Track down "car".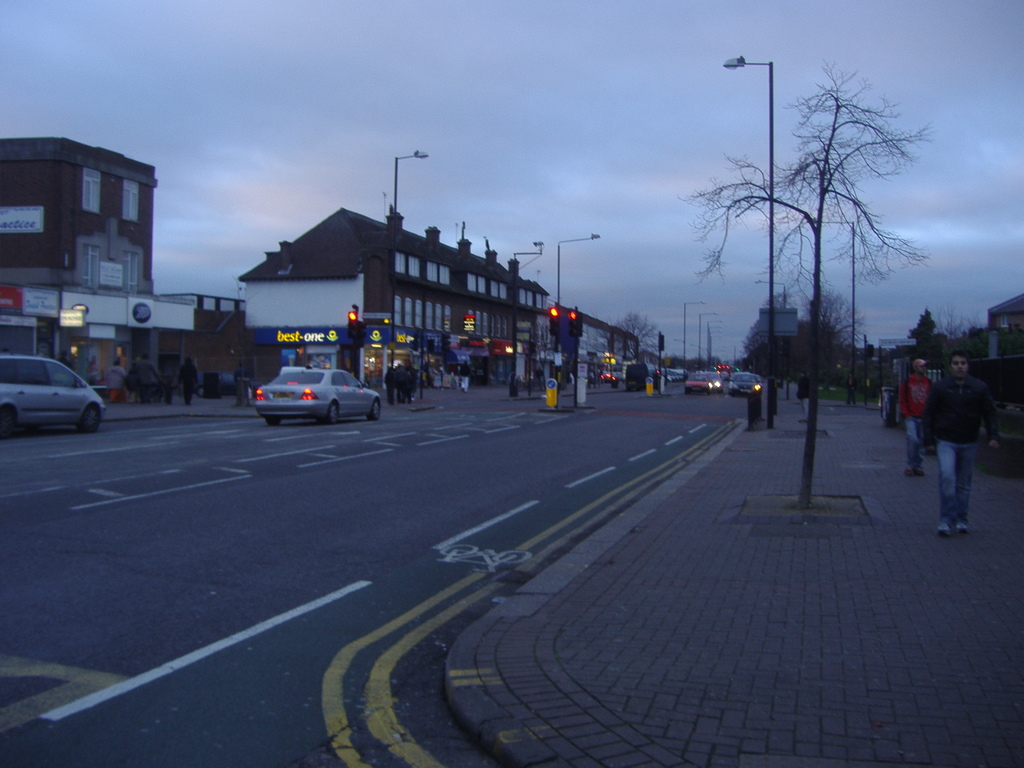
Tracked to (731, 371, 758, 398).
